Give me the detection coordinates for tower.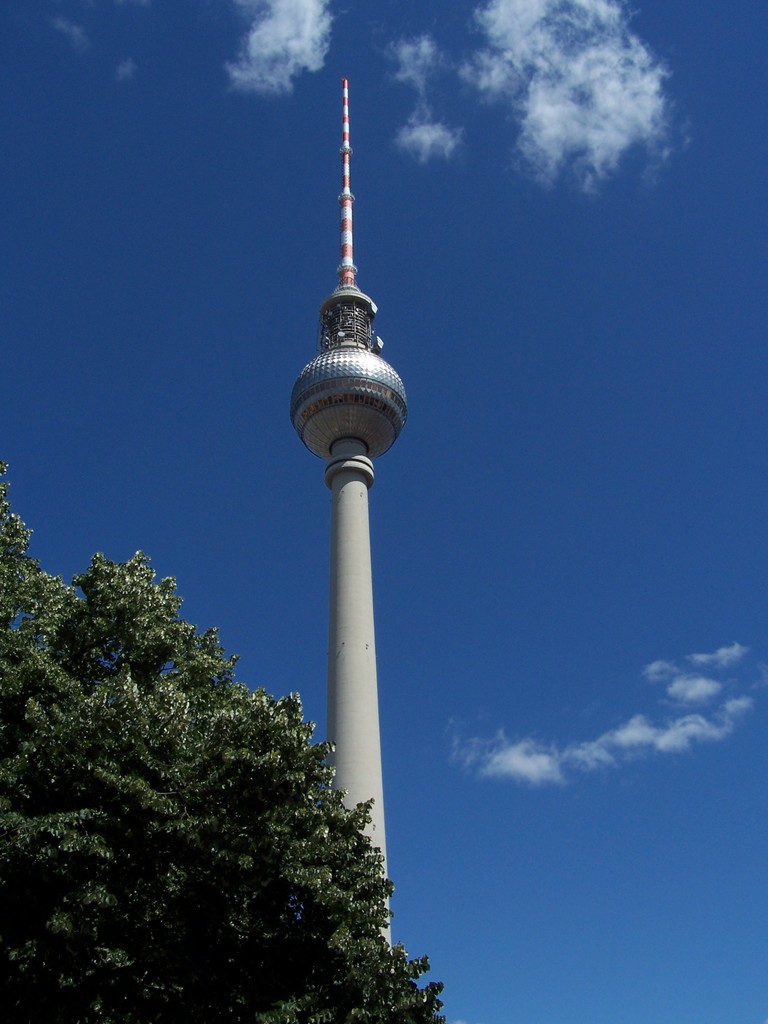
(left=294, top=77, right=411, bottom=965).
